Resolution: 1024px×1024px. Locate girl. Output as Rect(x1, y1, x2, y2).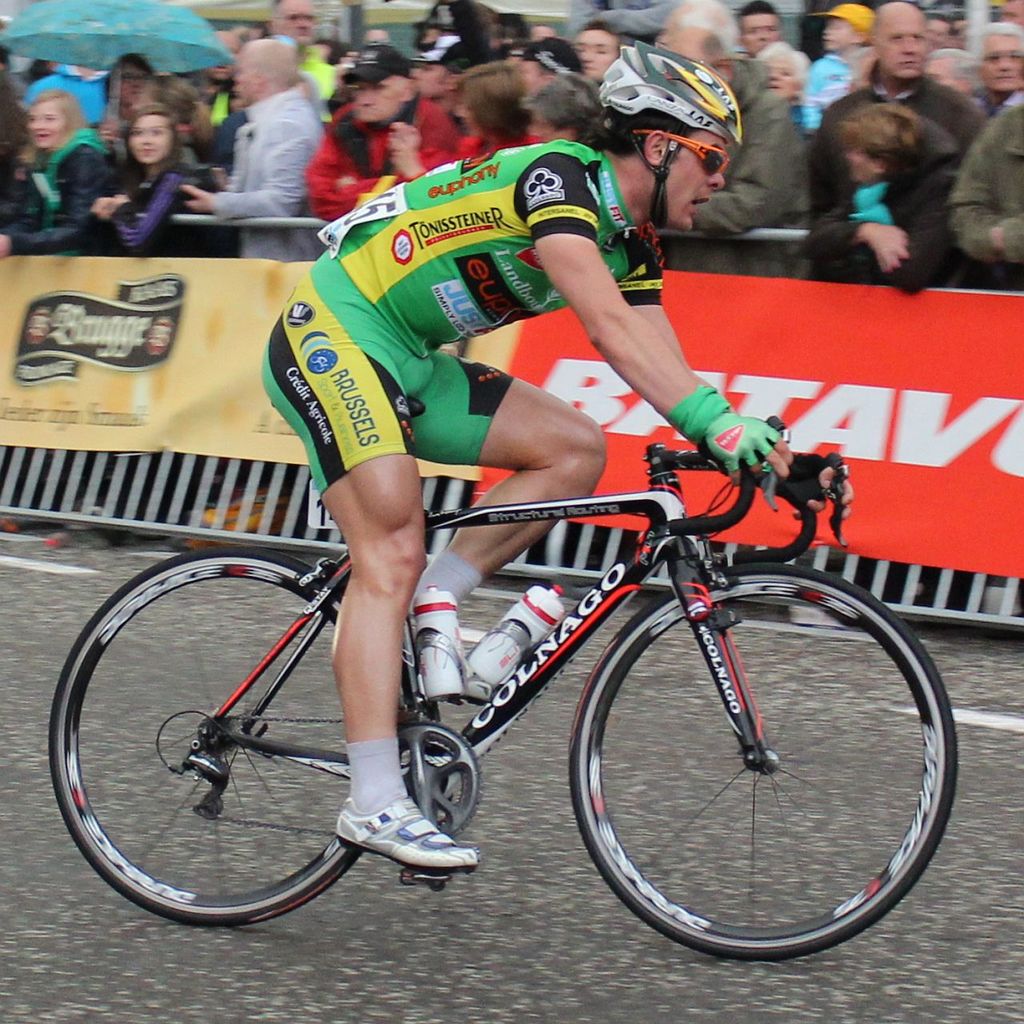
Rect(95, 54, 162, 141).
